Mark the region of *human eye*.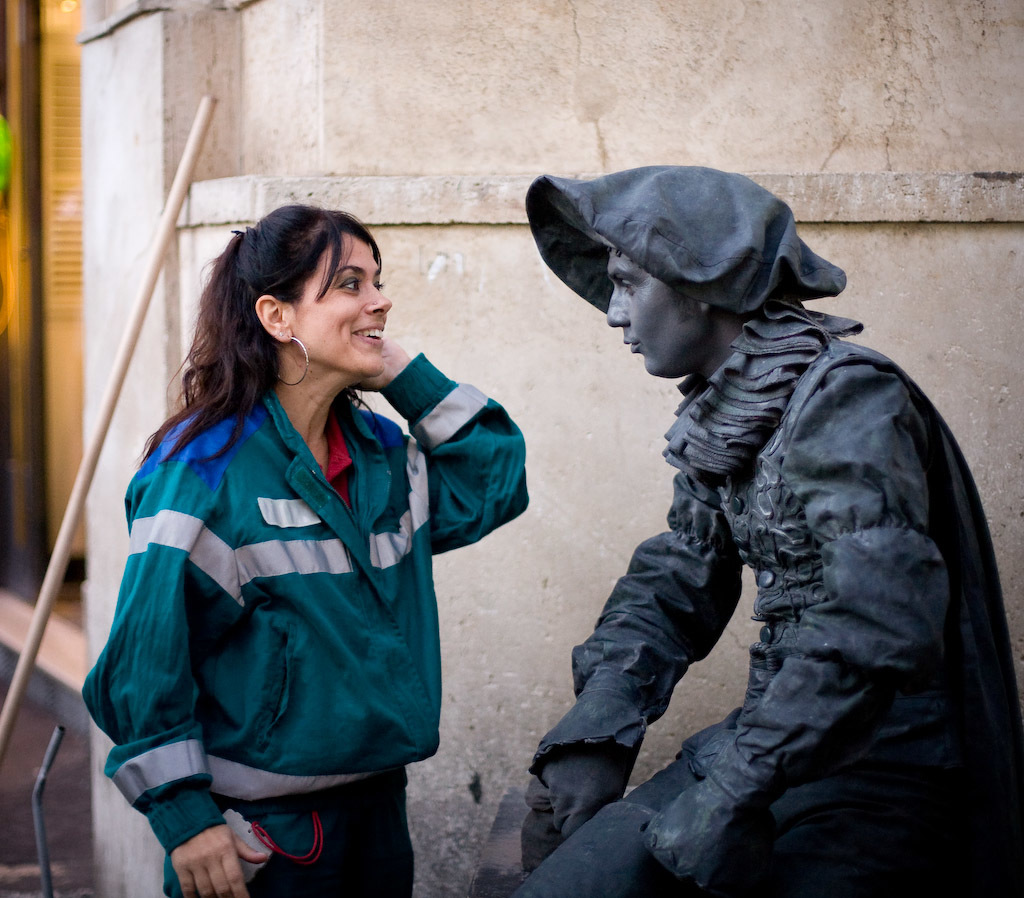
Region: 616 278 638 295.
